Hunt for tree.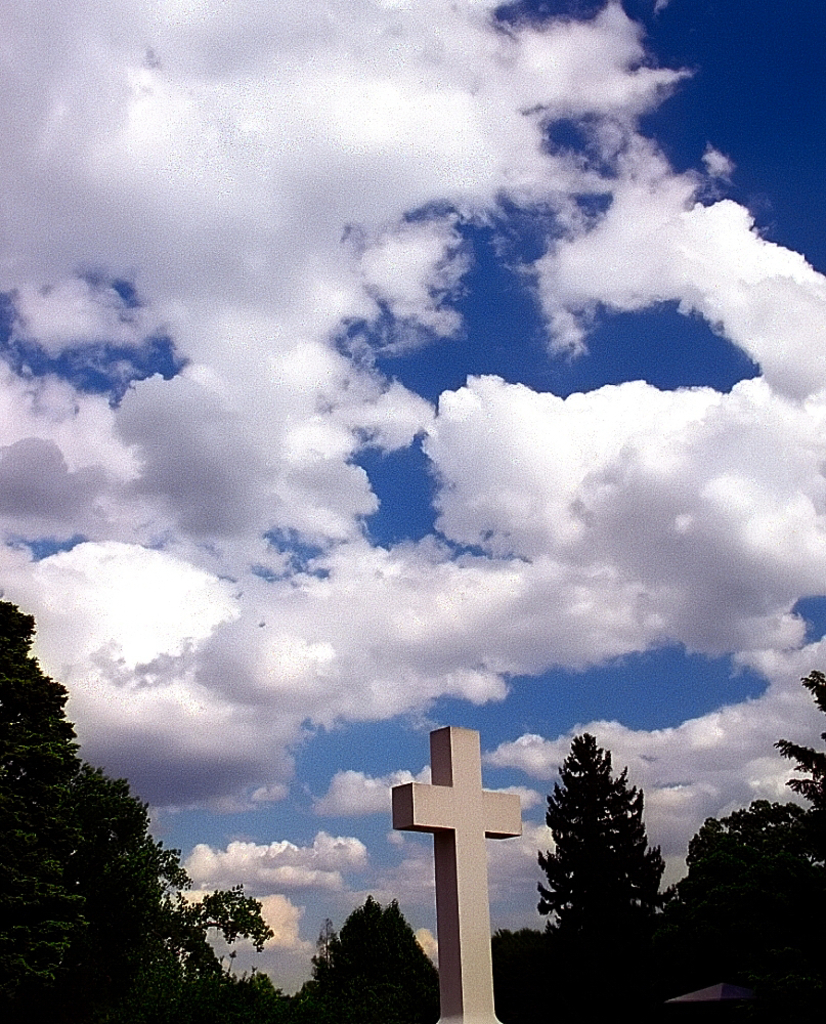
Hunted down at 292/890/464/1023.
